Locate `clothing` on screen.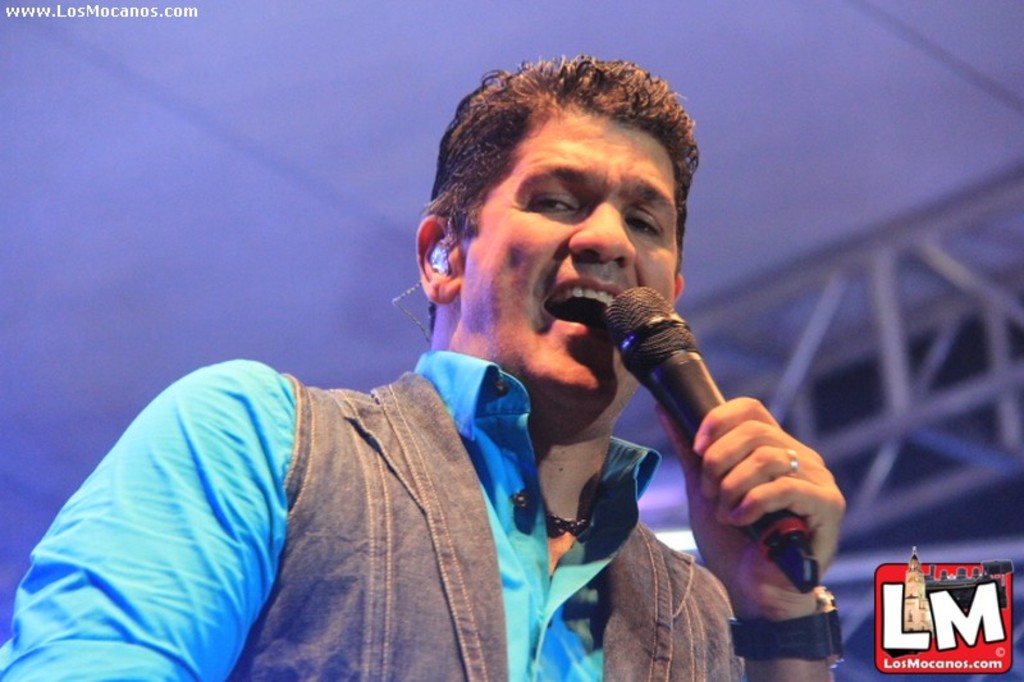
On screen at rect(5, 305, 627, 677).
